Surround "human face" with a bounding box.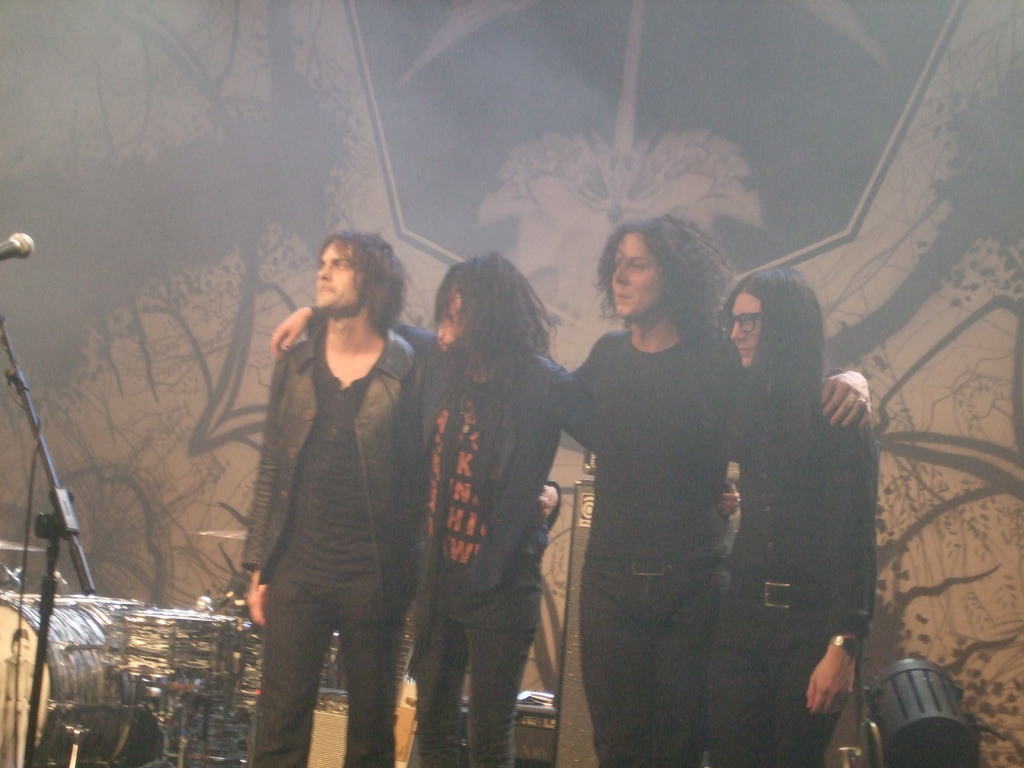
724:297:762:369.
